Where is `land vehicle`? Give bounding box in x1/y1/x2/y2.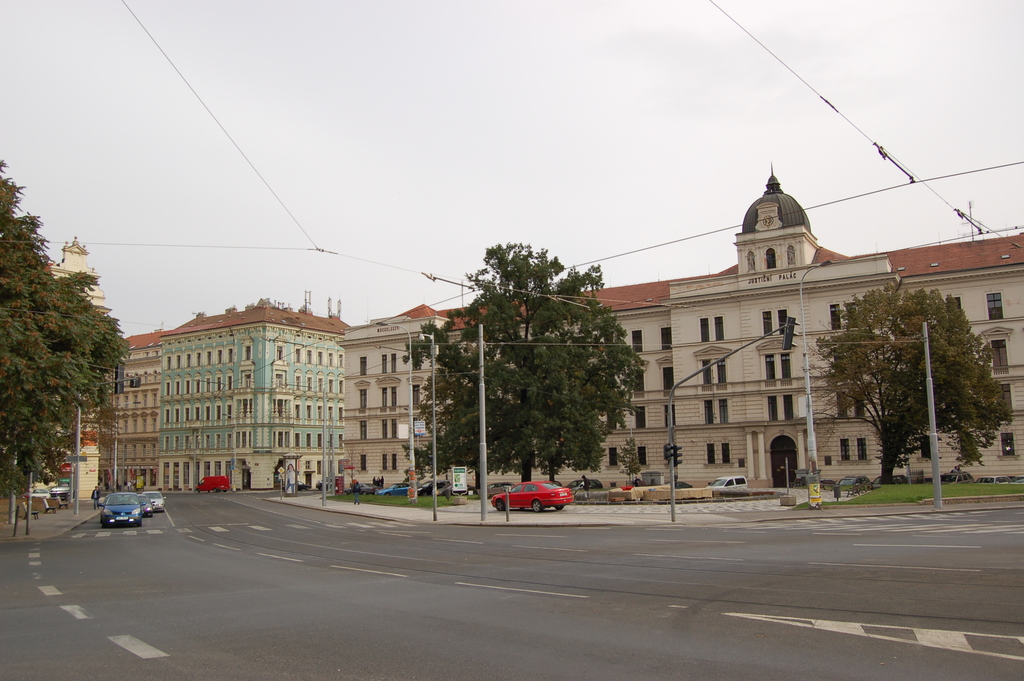
381/488/407/493.
